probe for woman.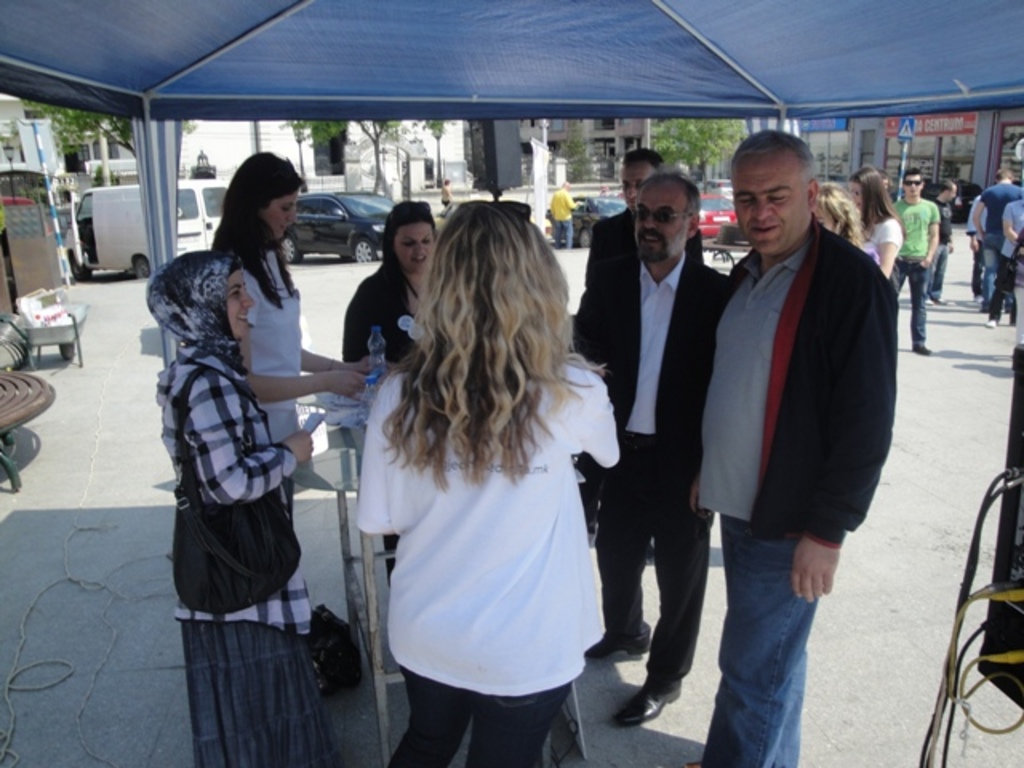
Probe result: x1=341 y1=189 x2=622 y2=766.
